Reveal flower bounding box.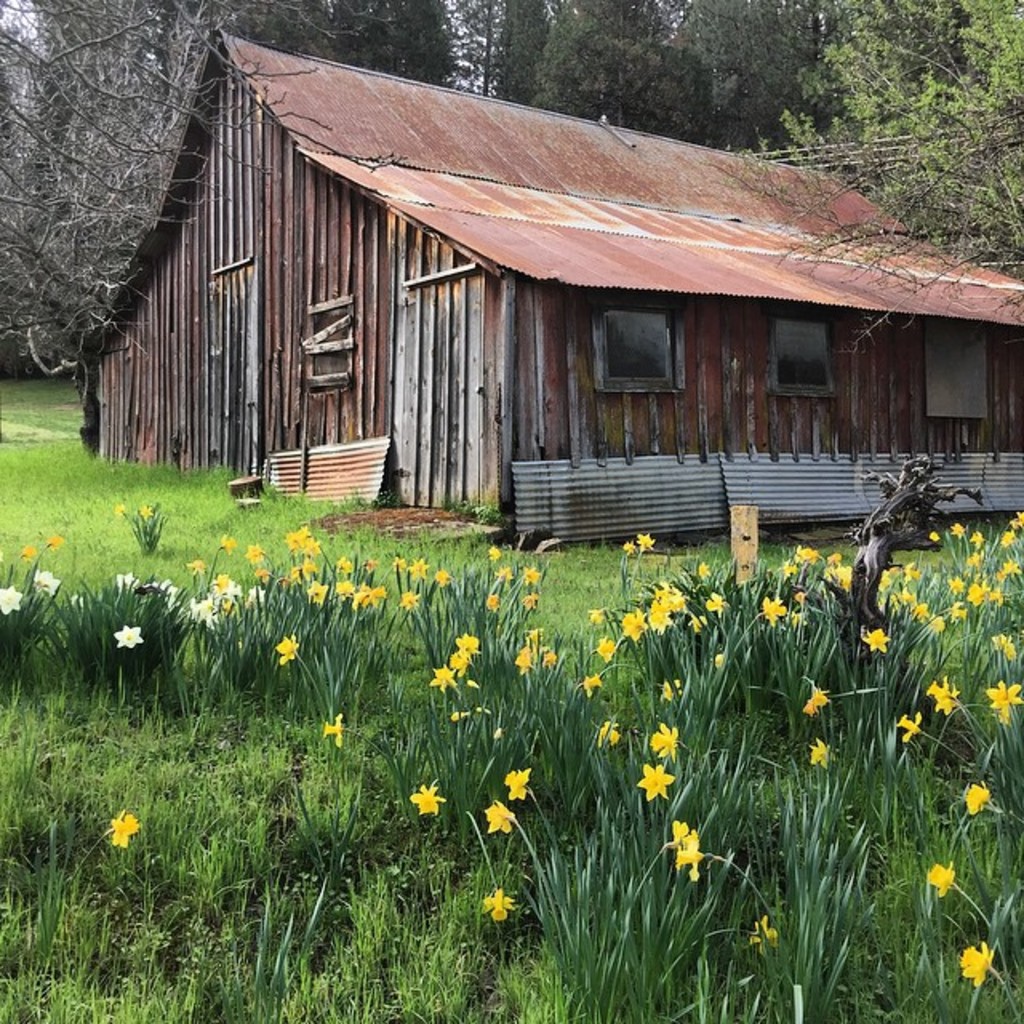
Revealed: box(867, 630, 888, 650).
